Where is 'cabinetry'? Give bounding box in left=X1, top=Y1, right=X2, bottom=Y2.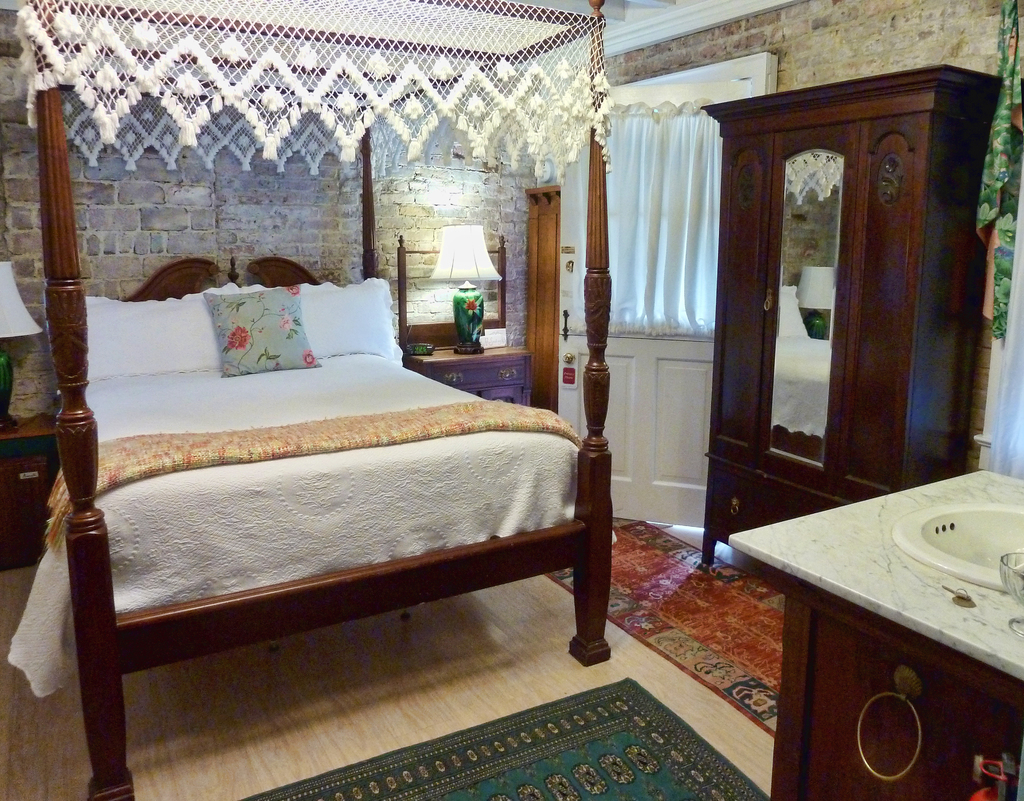
left=699, top=62, right=1020, bottom=576.
